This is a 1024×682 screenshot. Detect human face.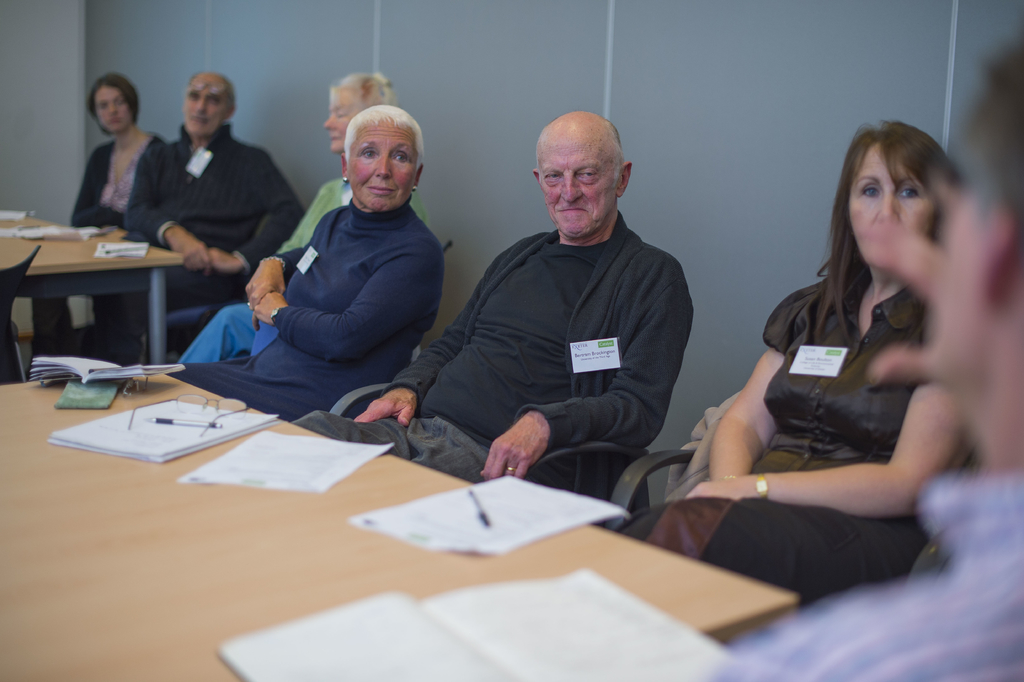
[left=348, top=120, right=418, bottom=212].
